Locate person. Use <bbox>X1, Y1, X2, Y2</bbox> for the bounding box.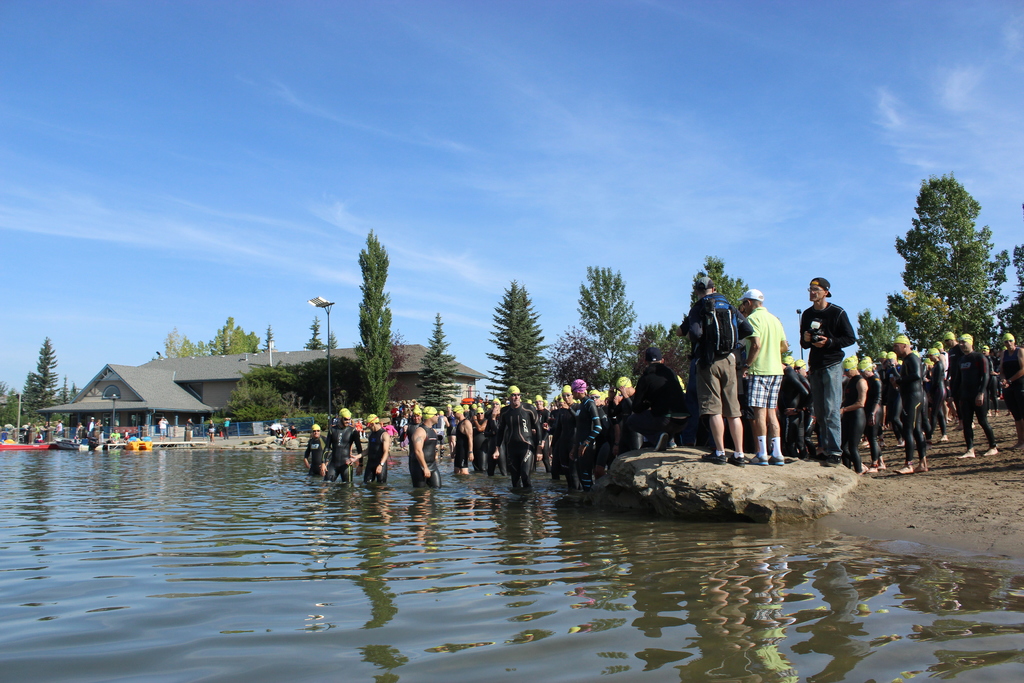
<bbox>624, 343, 682, 450</bbox>.
